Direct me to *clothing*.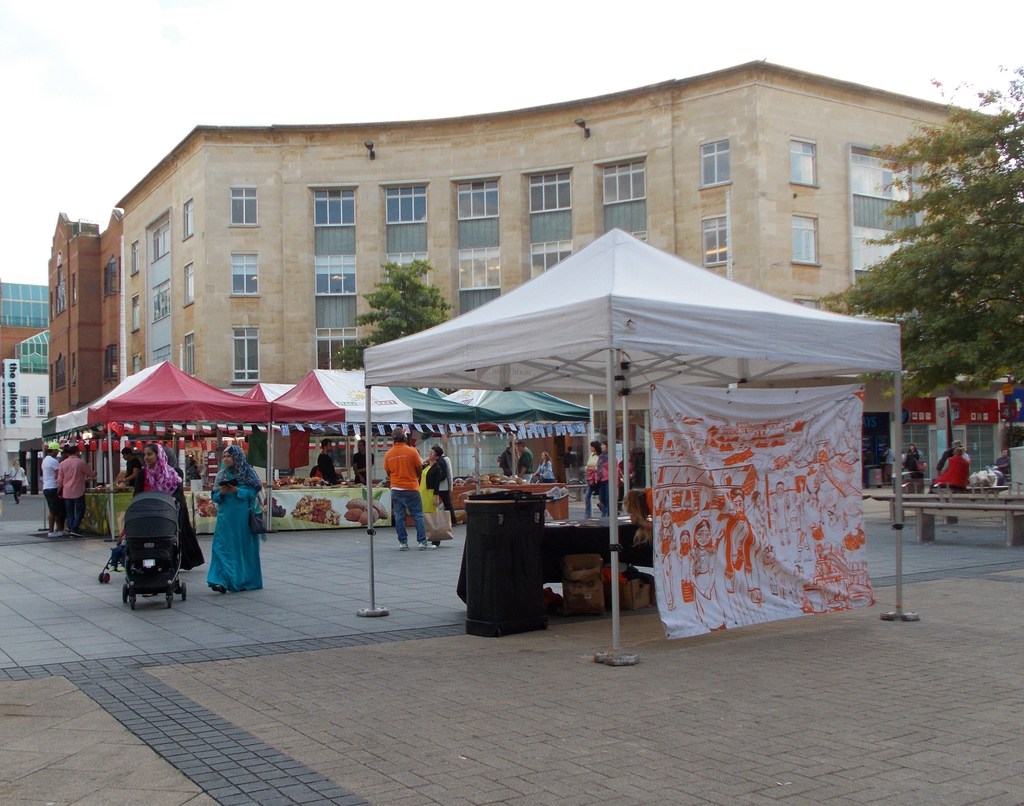
Direction: bbox=(996, 456, 1011, 486).
